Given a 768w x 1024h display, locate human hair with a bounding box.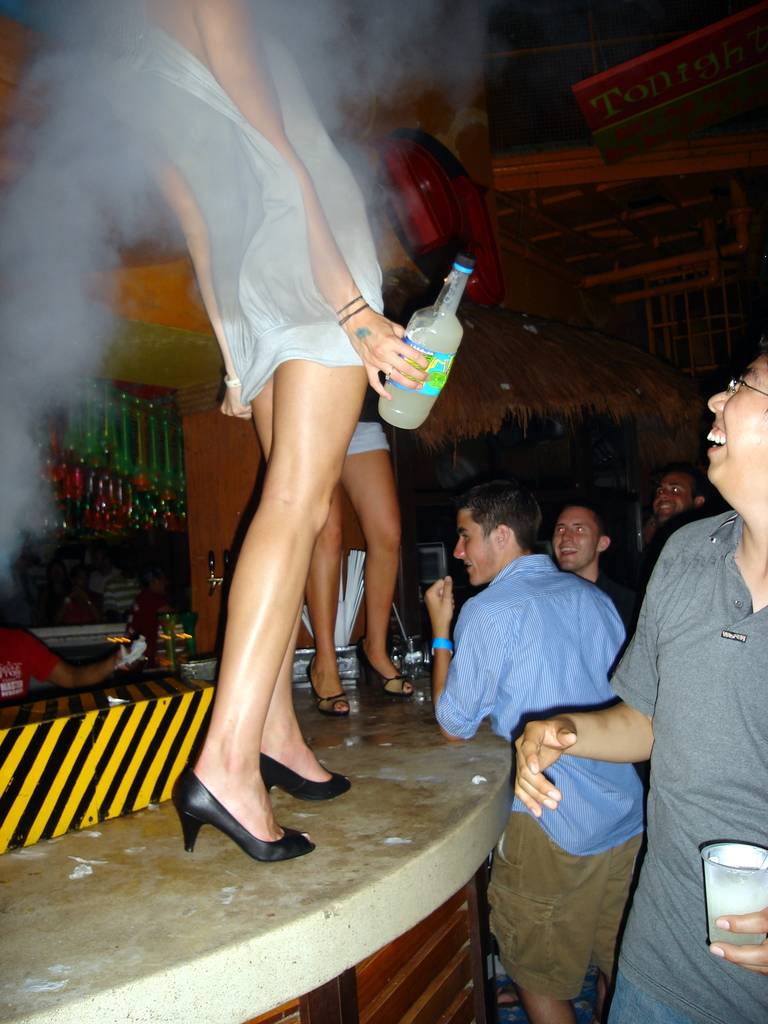
Located: Rect(460, 483, 547, 567).
